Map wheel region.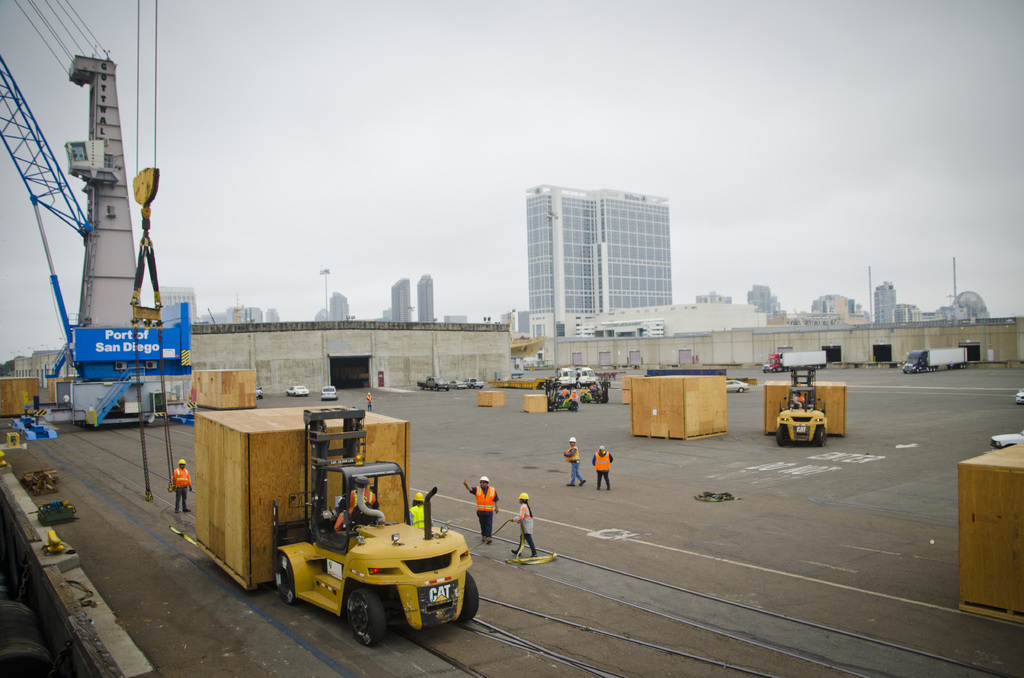
Mapped to pyautogui.locateOnScreen(275, 554, 296, 604).
